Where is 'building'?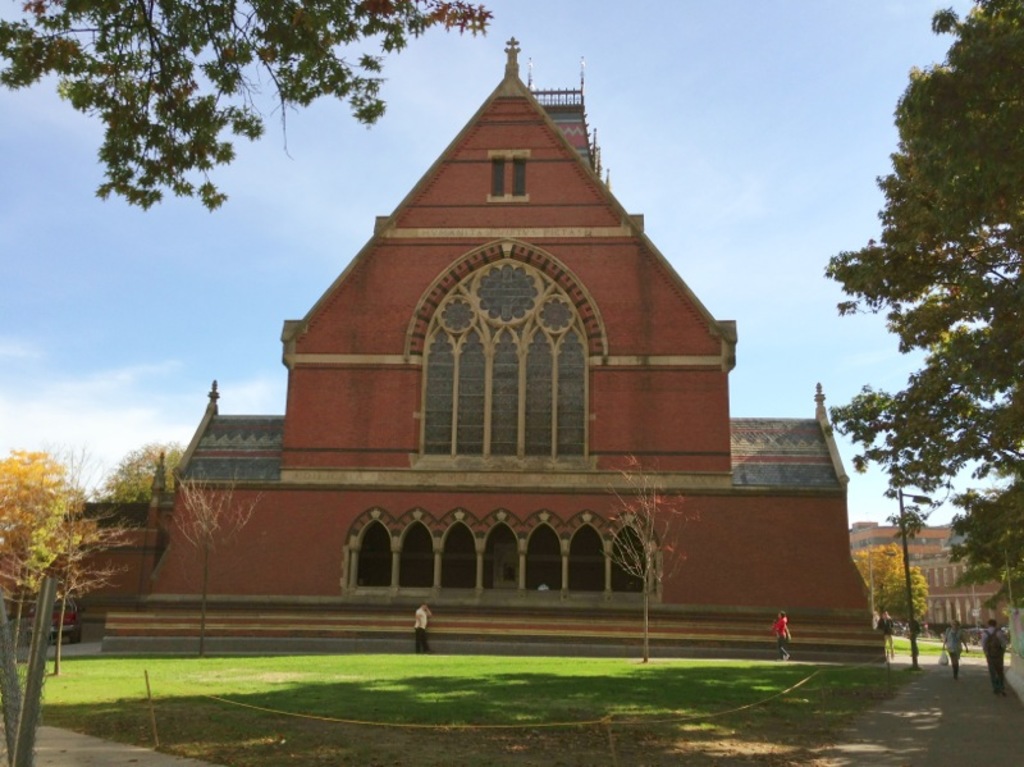
rect(905, 548, 1023, 644).
